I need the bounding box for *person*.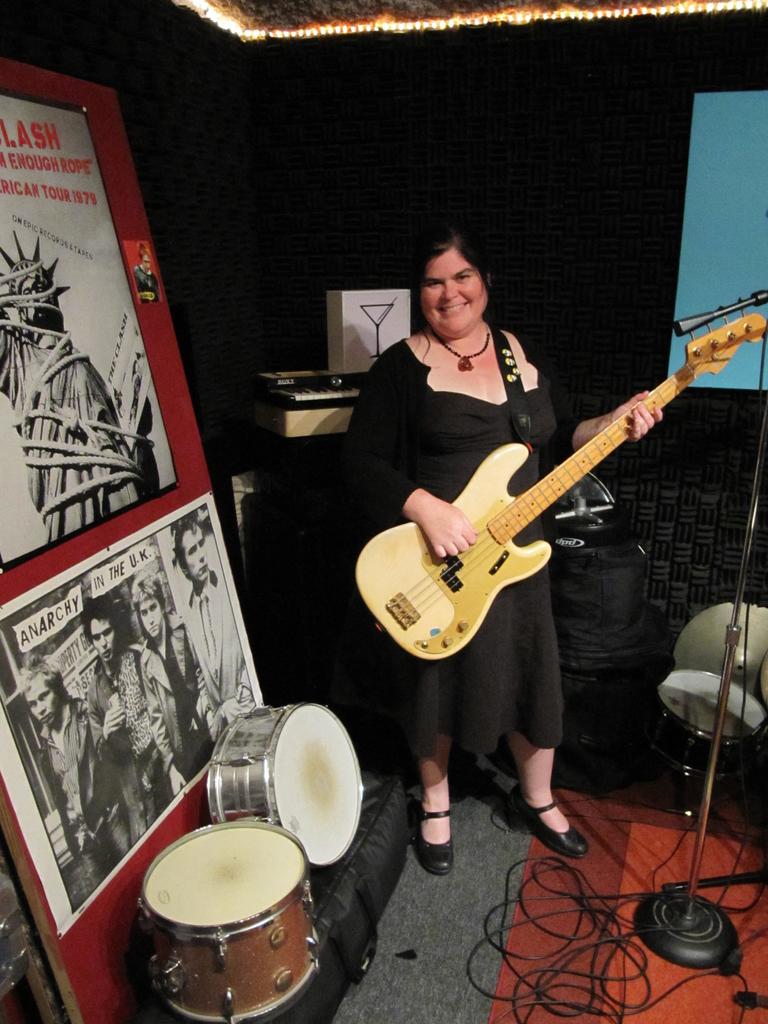
Here it is: select_region(339, 249, 659, 872).
